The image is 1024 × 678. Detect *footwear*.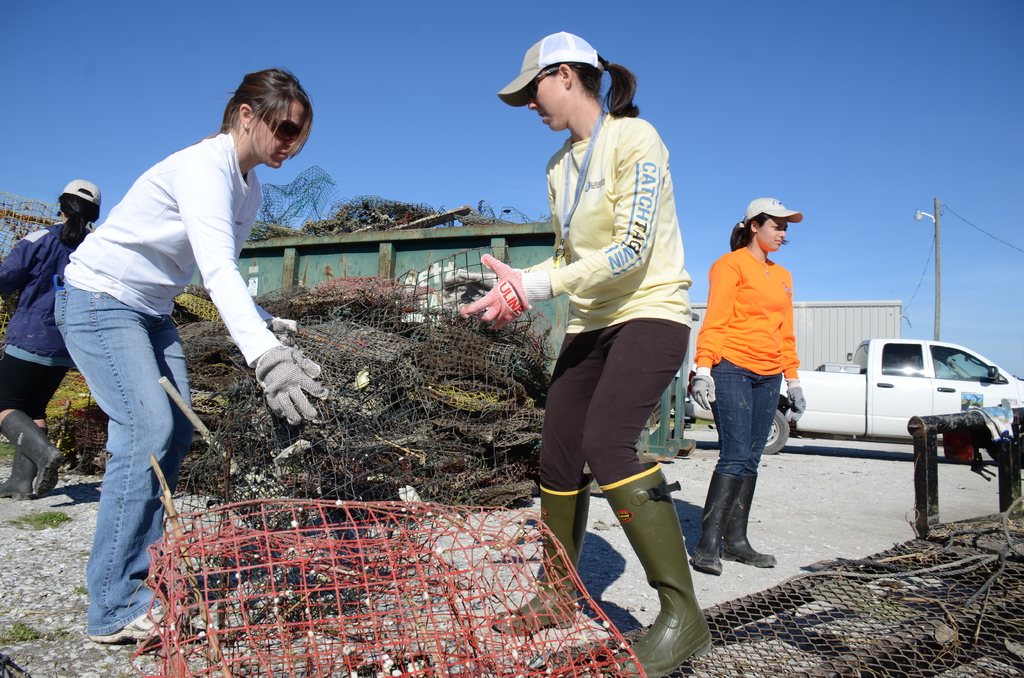
Detection: bbox=(86, 599, 189, 646).
